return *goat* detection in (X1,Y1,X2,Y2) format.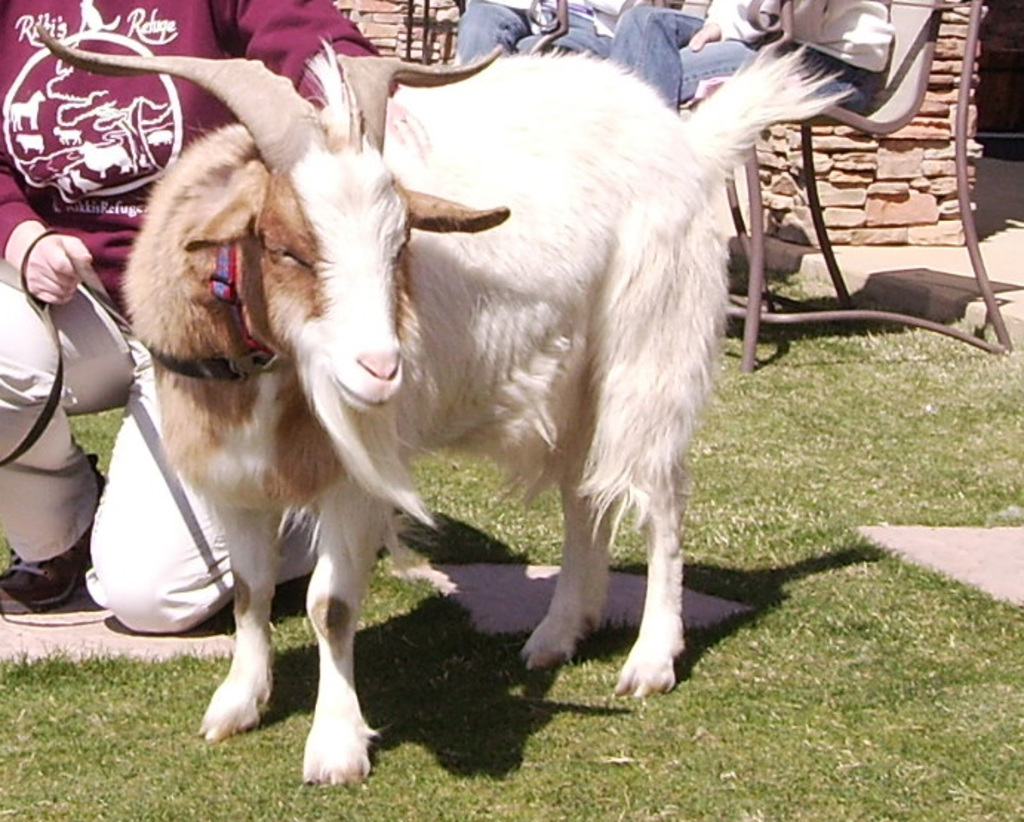
(28,16,861,788).
